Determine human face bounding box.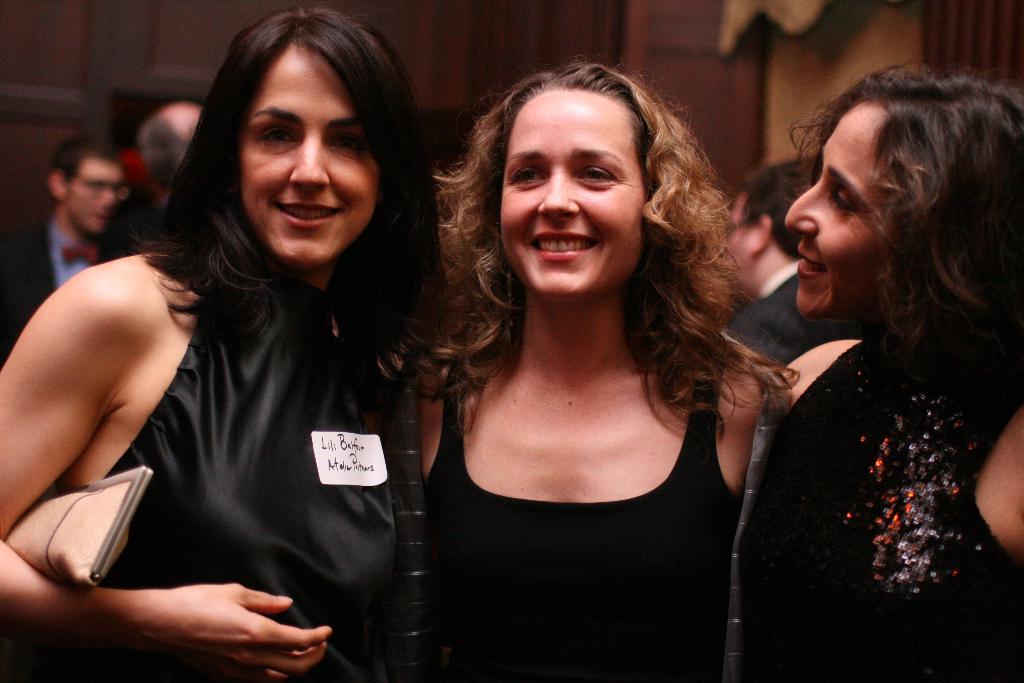
Determined: (237, 45, 381, 265).
